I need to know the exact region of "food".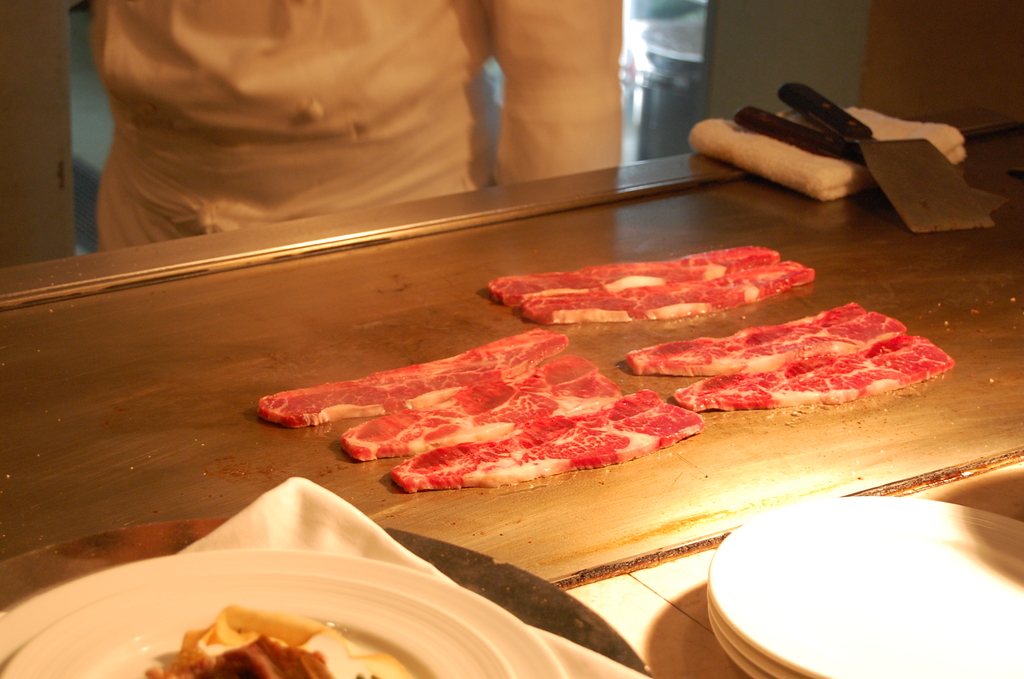
Region: box=[256, 327, 573, 432].
